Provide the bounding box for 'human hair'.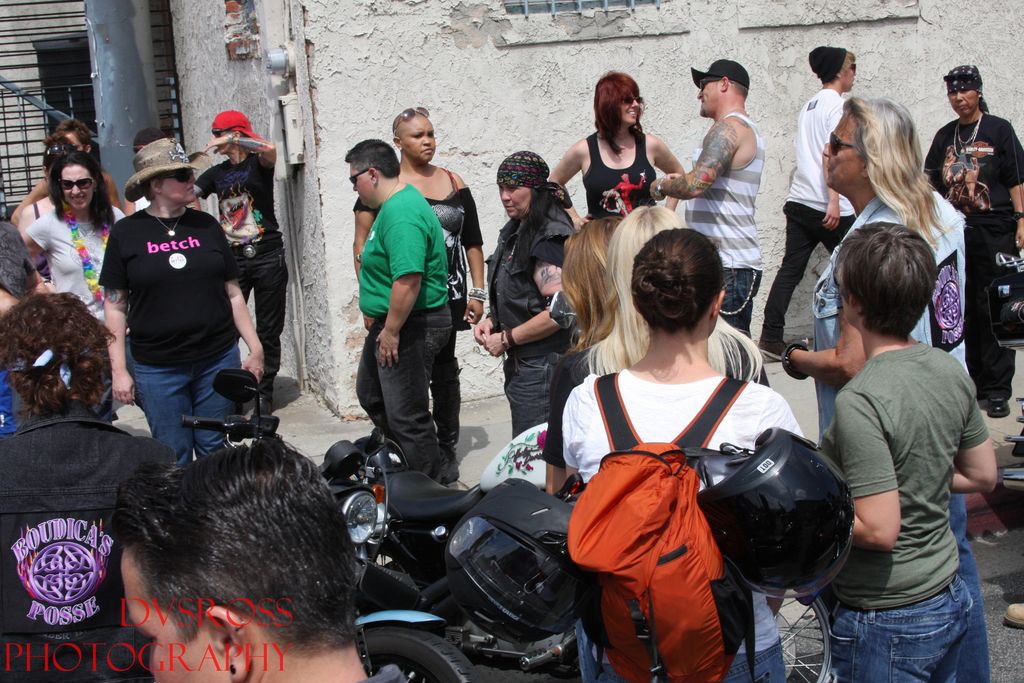
[left=56, top=115, right=95, bottom=149].
